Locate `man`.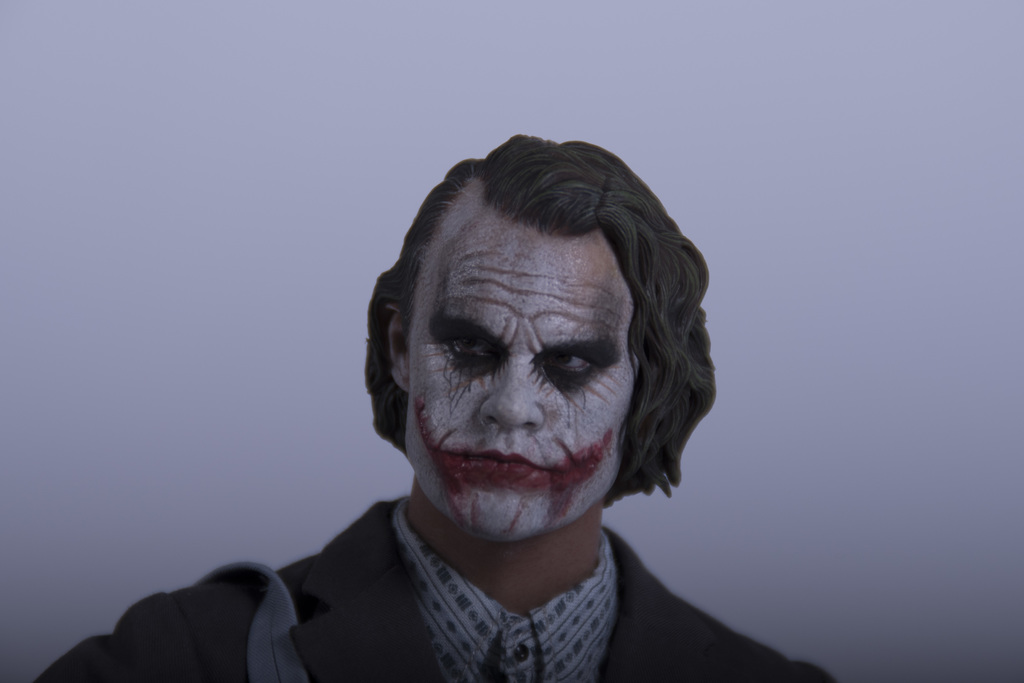
Bounding box: pyautogui.locateOnScreen(268, 163, 800, 682).
